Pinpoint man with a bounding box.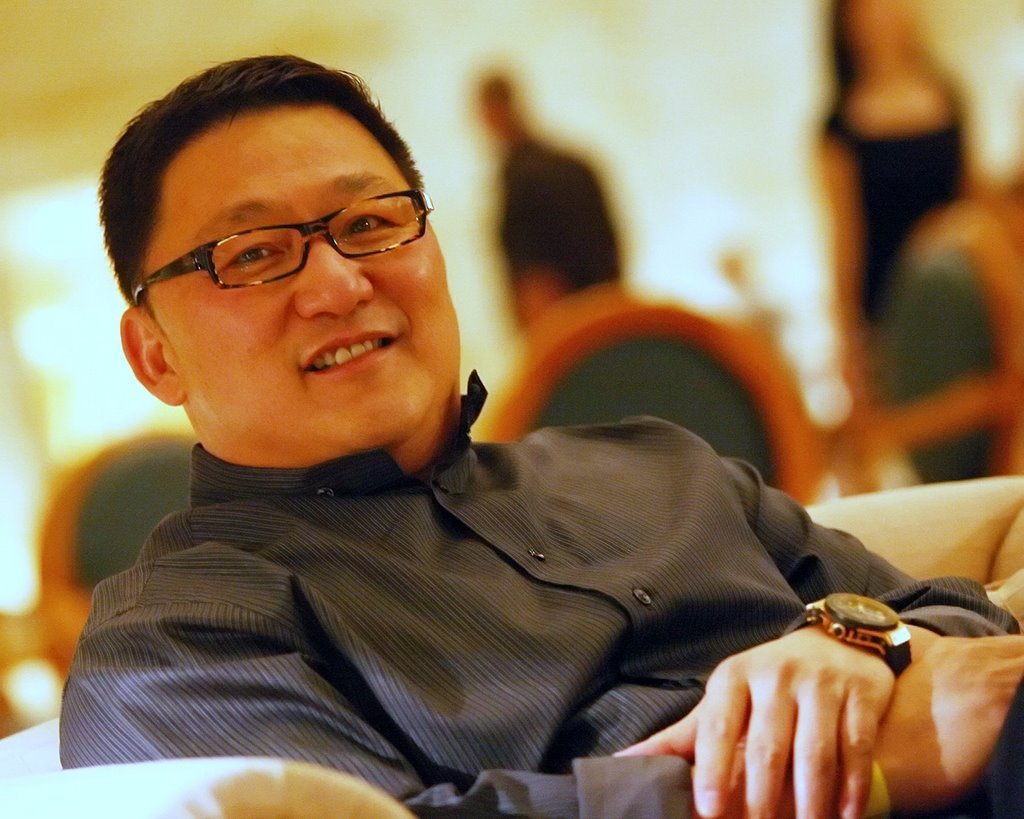
44, 107, 999, 804.
